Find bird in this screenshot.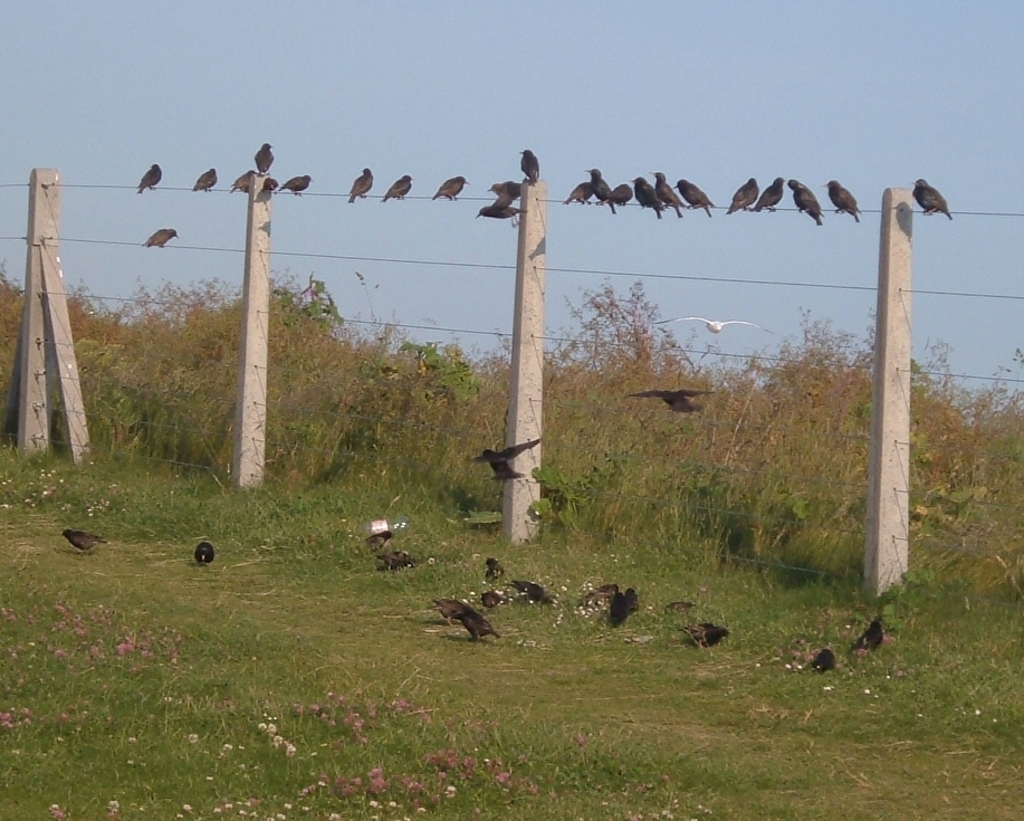
The bounding box for bird is (610,176,631,206).
